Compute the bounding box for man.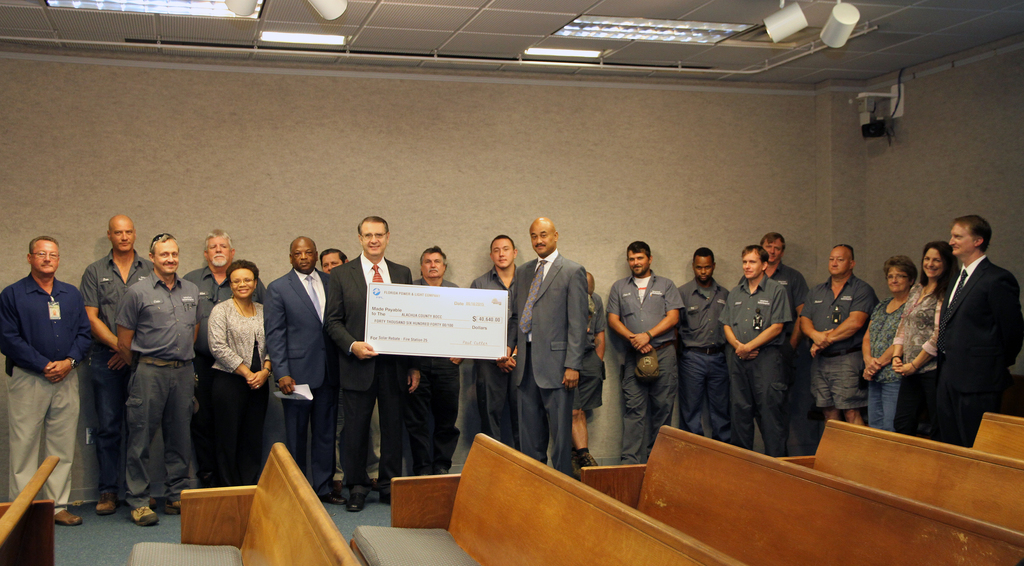
404 242 466 476.
